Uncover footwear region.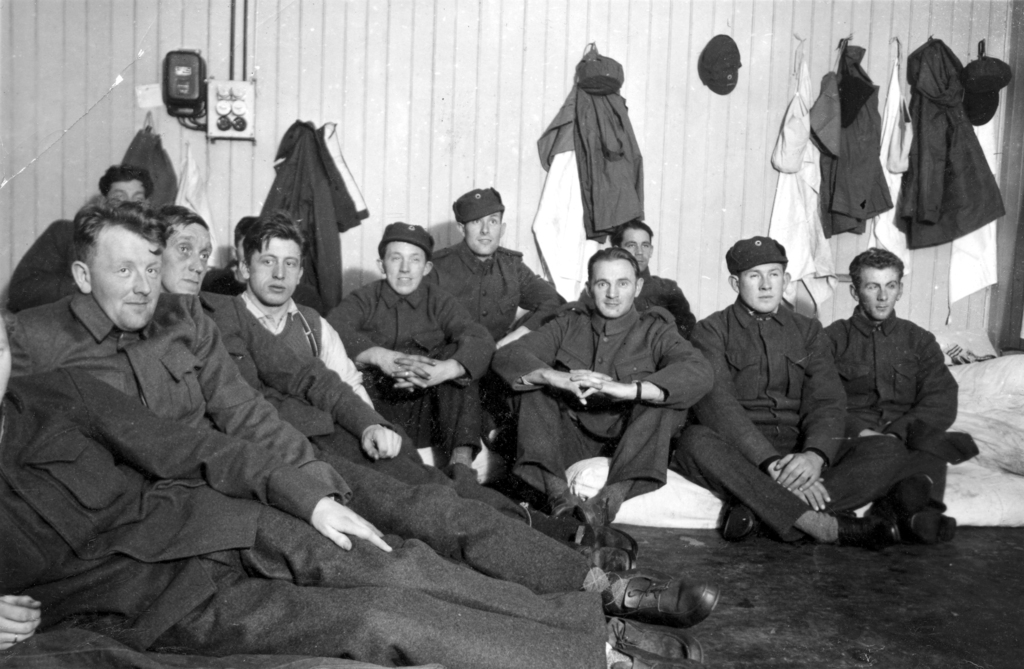
Uncovered: pyautogui.locateOnScreen(829, 512, 900, 549).
